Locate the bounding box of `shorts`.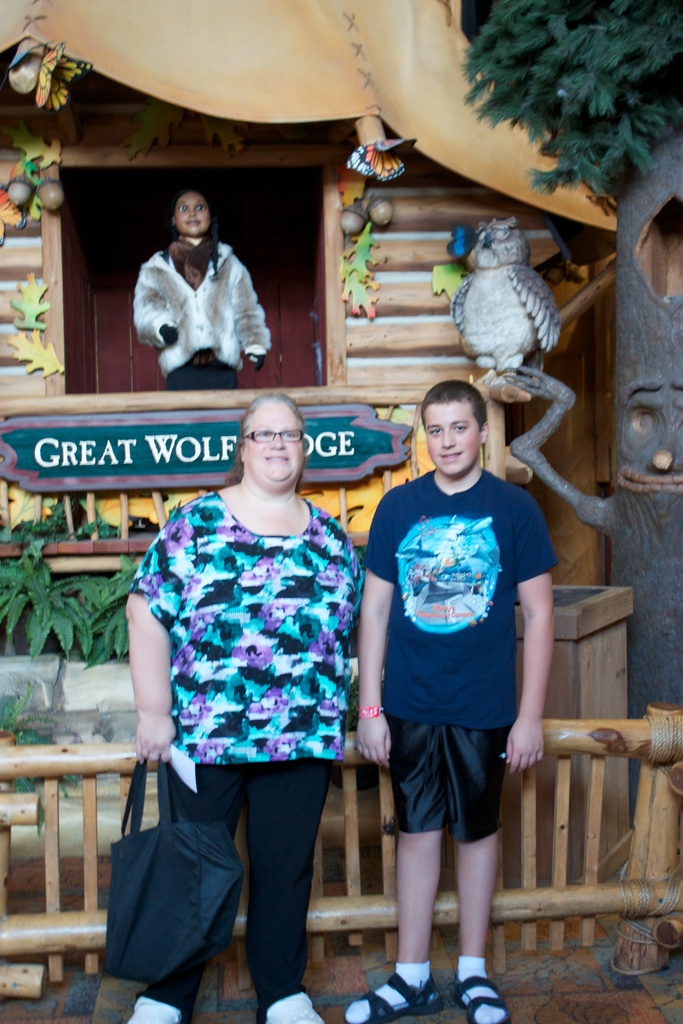
Bounding box: 376/720/523/855.
